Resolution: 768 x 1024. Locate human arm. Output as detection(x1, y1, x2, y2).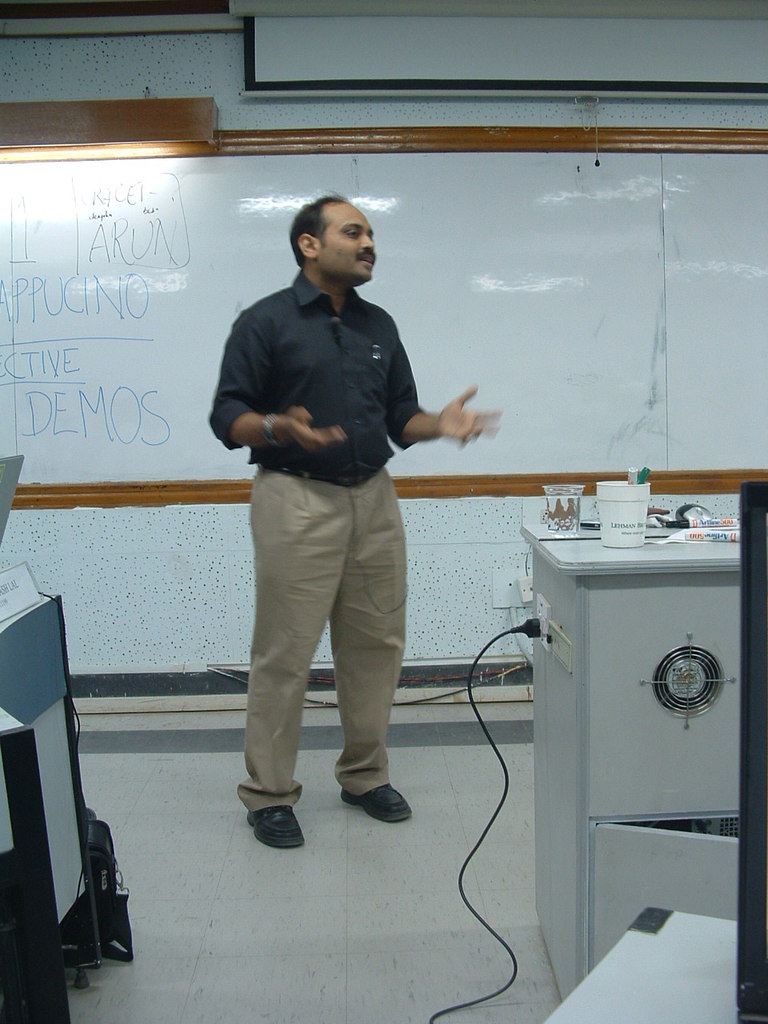
detection(394, 384, 506, 464).
